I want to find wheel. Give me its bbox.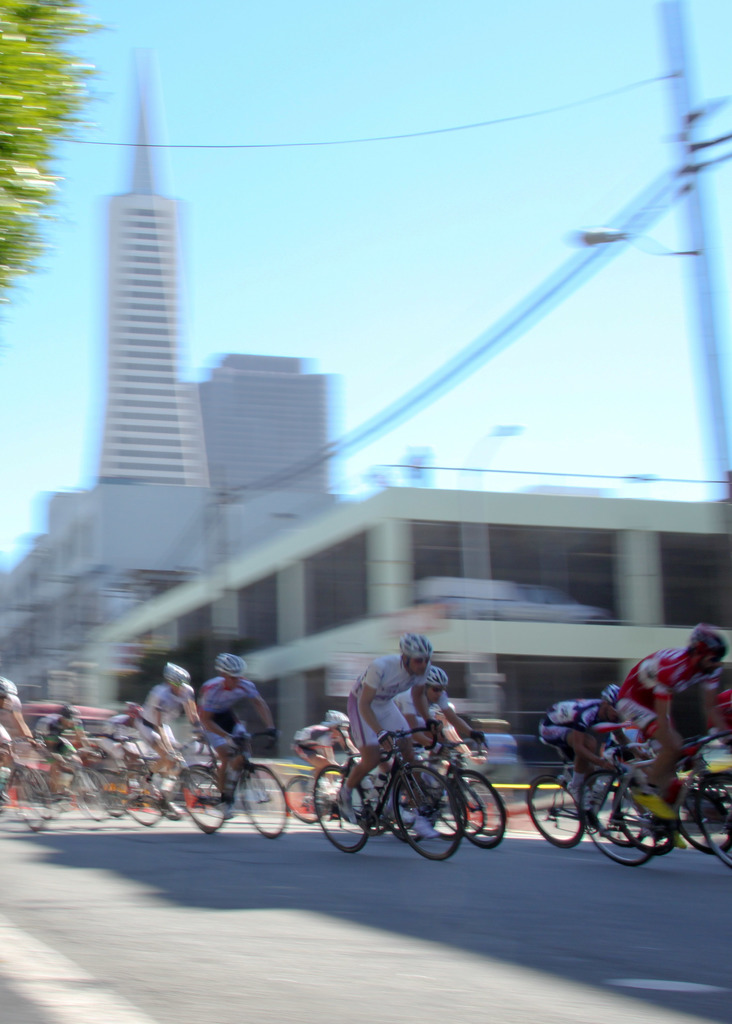
bbox=[60, 774, 99, 817].
